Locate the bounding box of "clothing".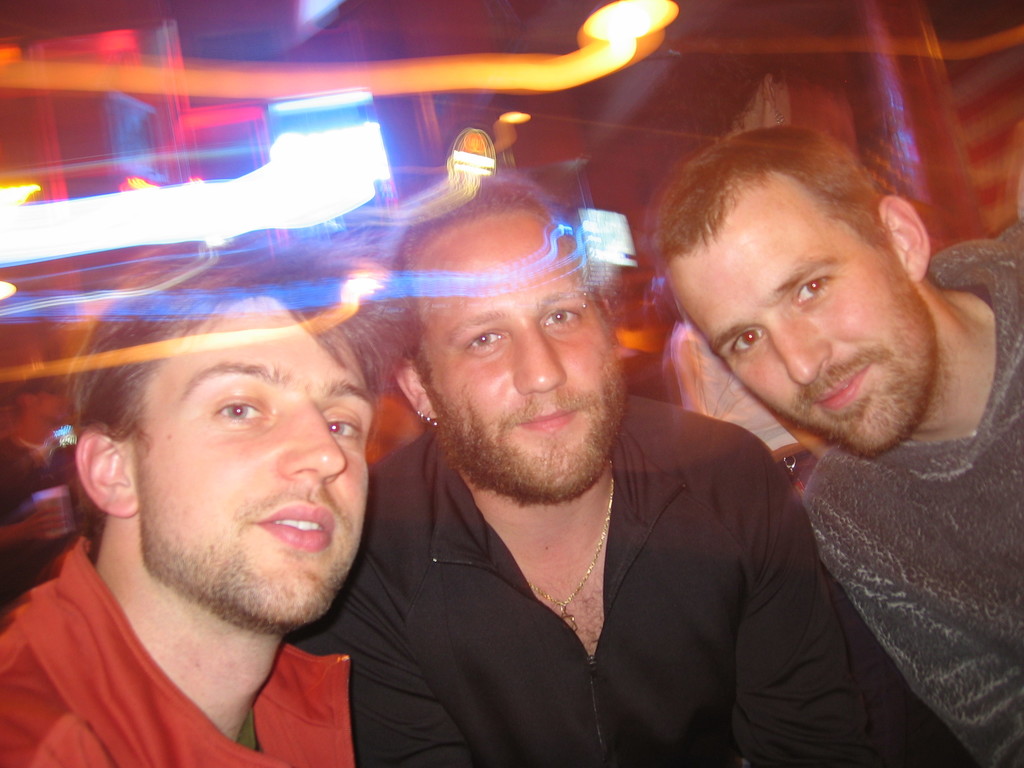
Bounding box: 342,380,841,762.
